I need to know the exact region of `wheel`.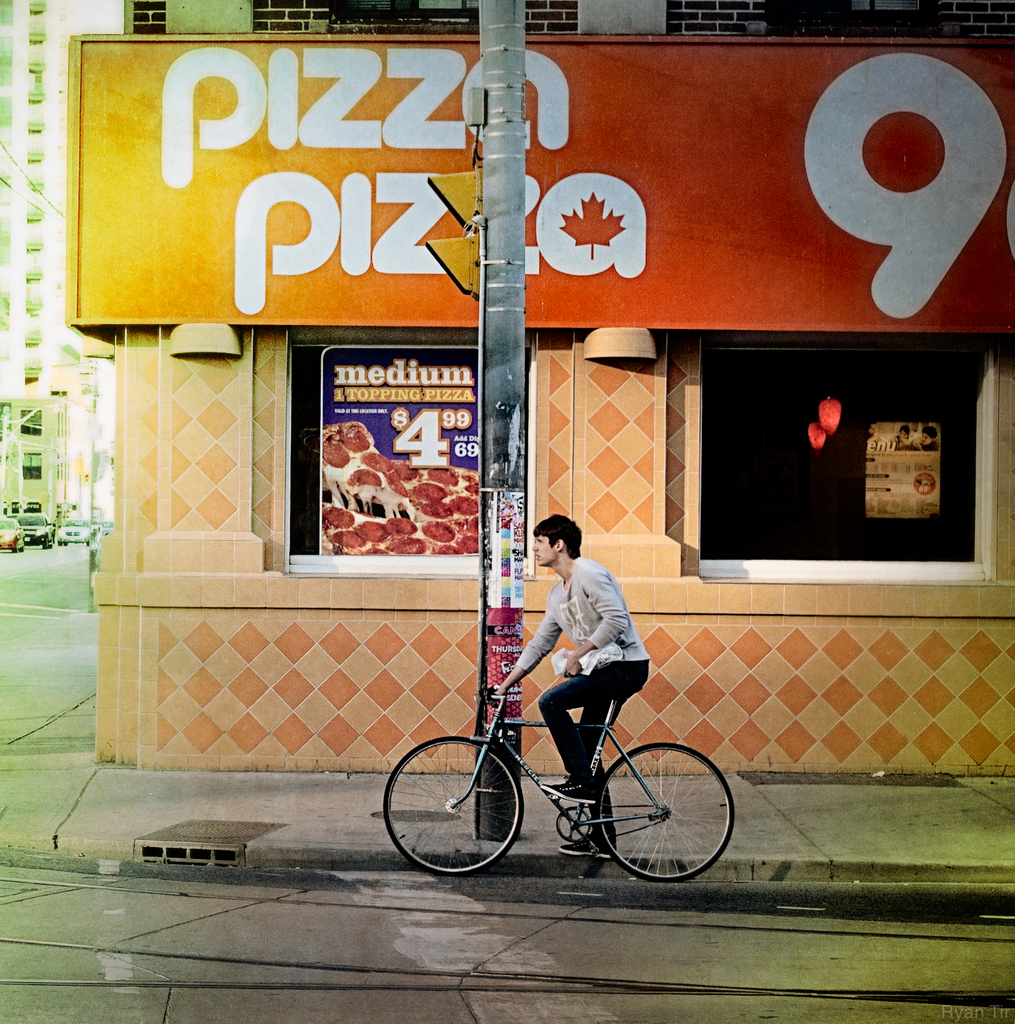
Region: l=595, t=742, r=737, b=884.
